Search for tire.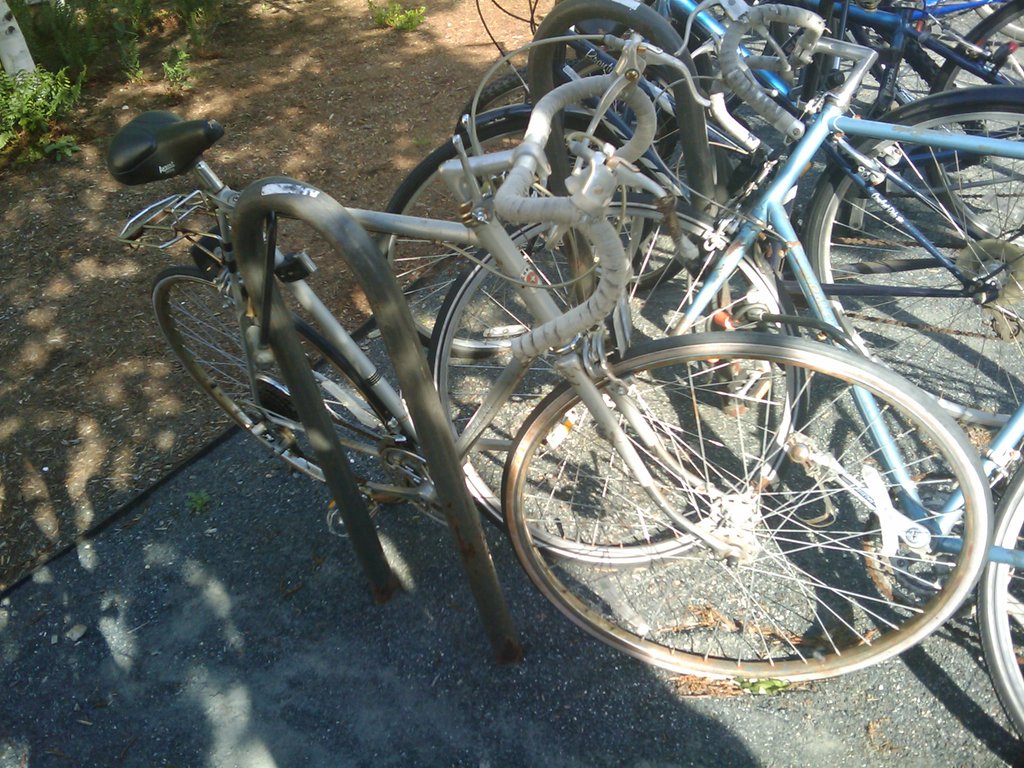
Found at <bbox>154, 266, 426, 501</bbox>.
